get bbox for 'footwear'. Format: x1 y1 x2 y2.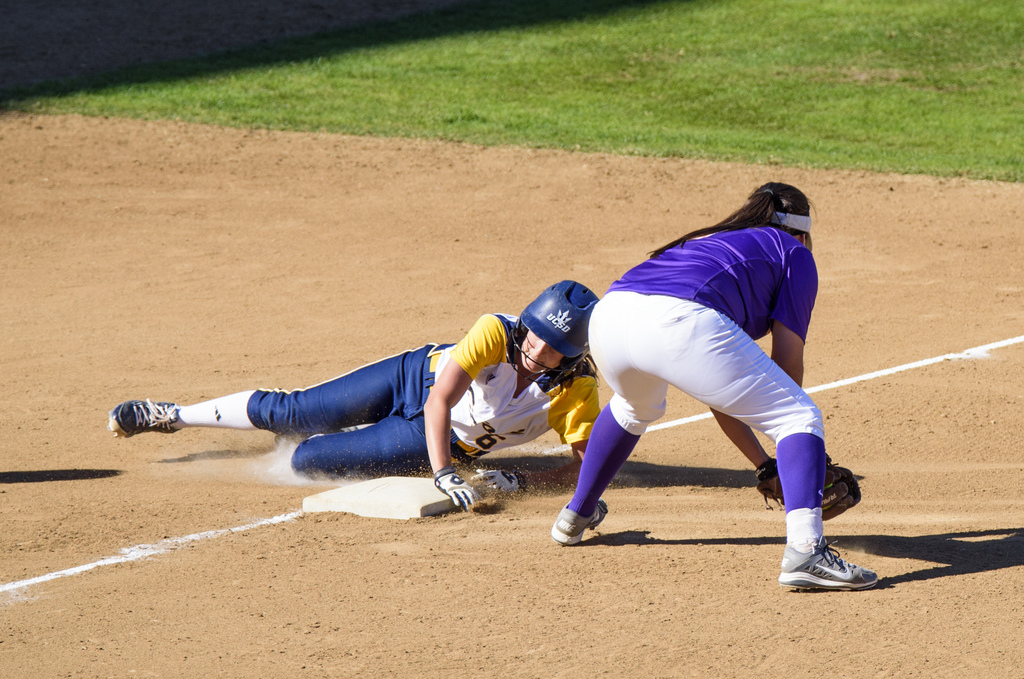
106 397 182 439.
